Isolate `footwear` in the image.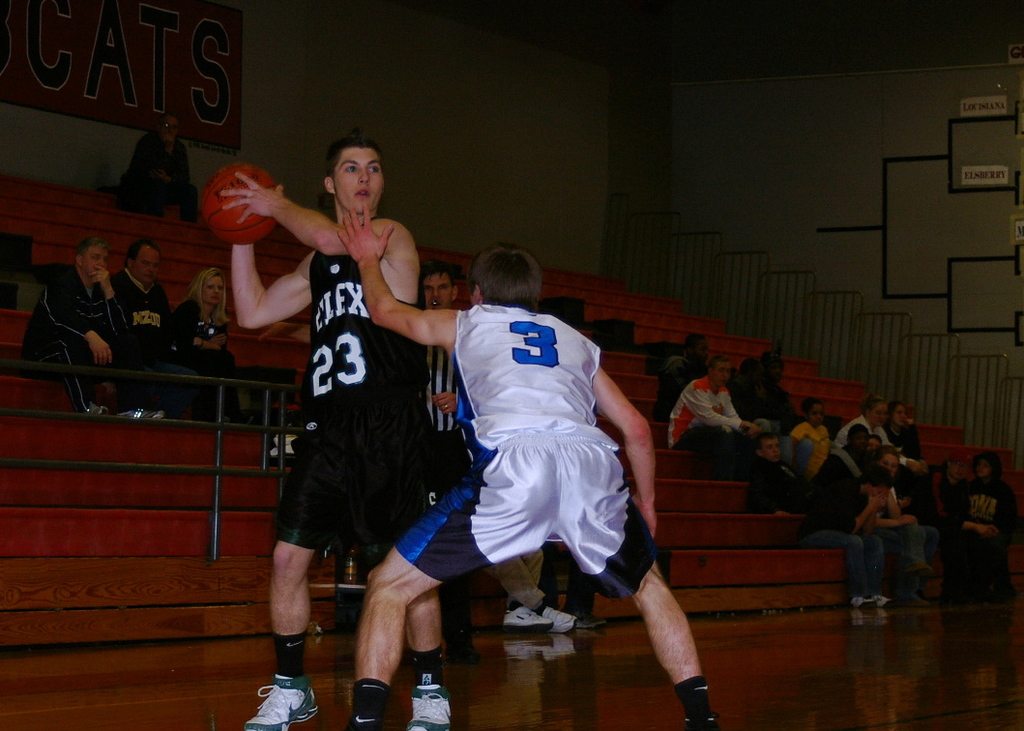
Isolated region: box(849, 593, 873, 611).
